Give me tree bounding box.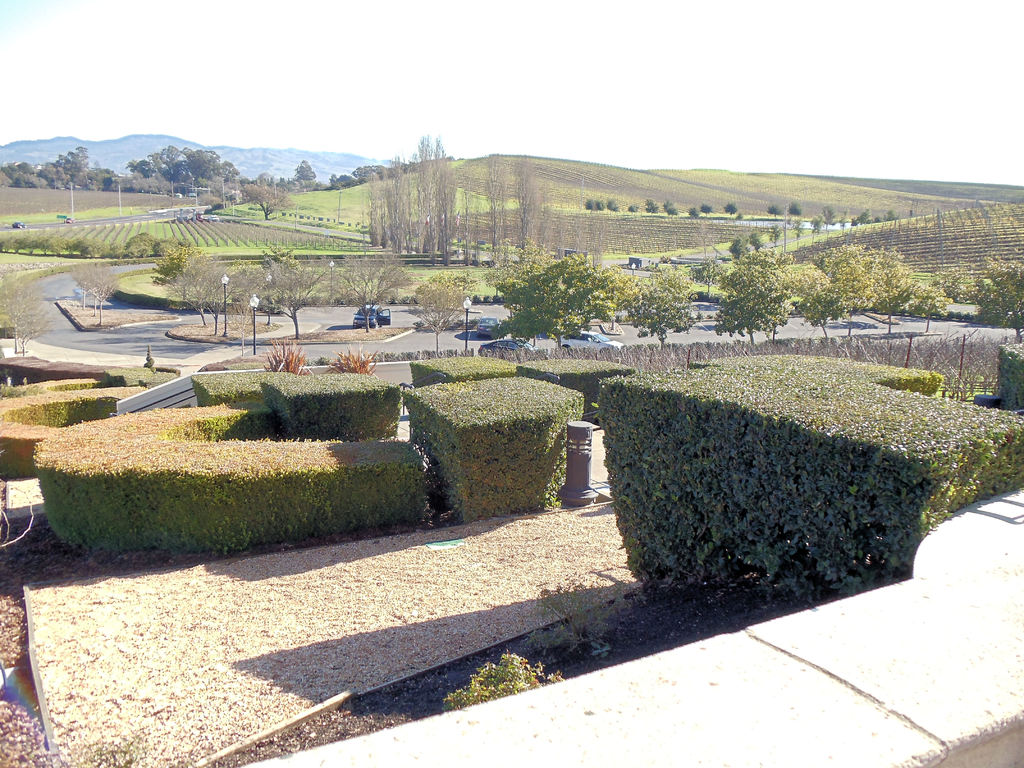
[769, 223, 780, 241].
